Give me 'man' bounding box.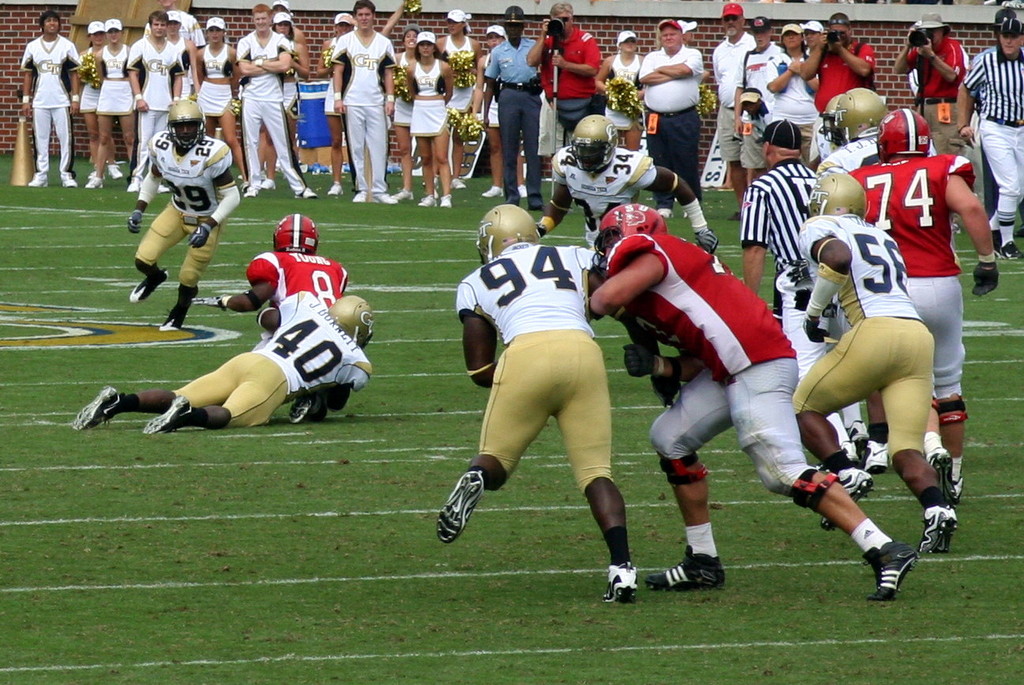
l=786, t=170, r=958, b=563.
